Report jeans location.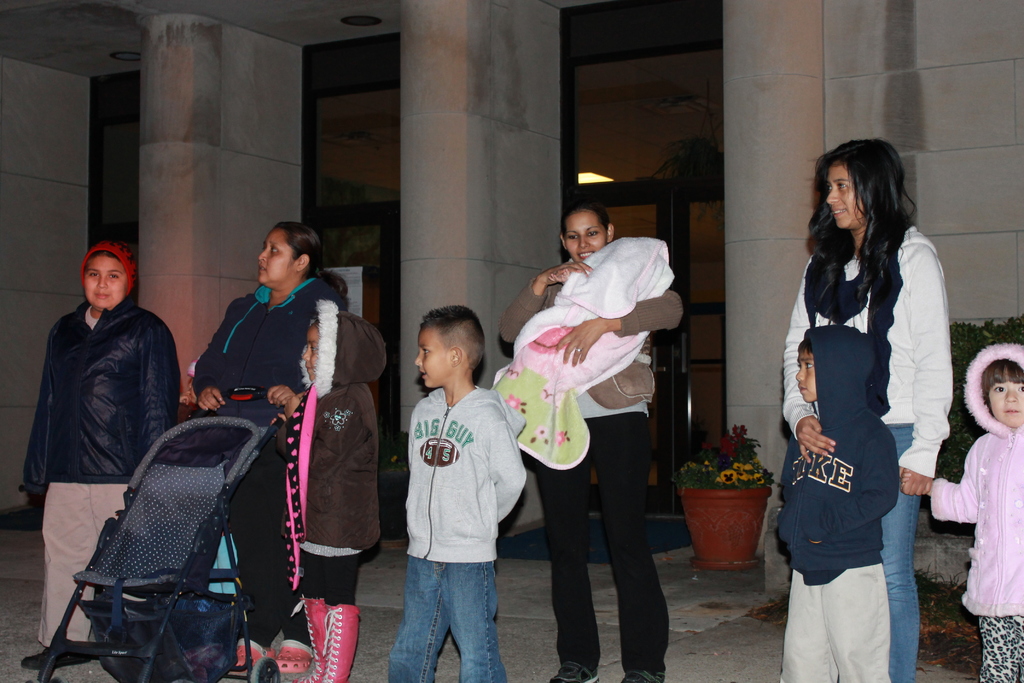
Report: {"x1": 388, "y1": 550, "x2": 513, "y2": 680}.
